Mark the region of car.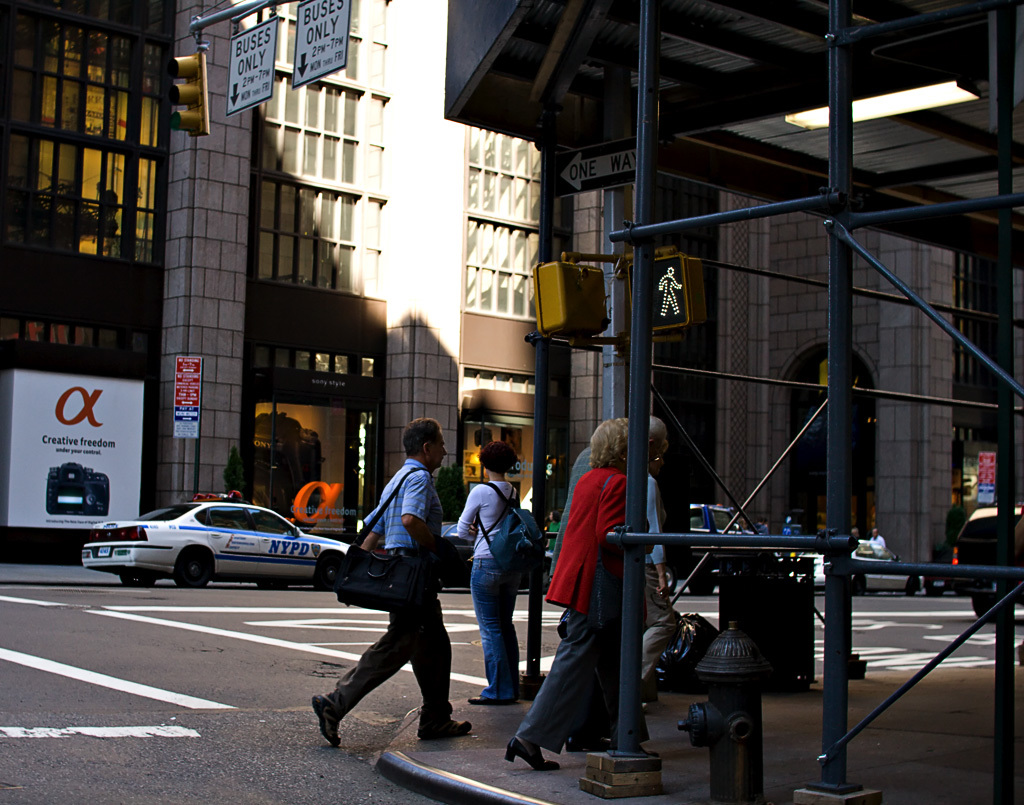
Region: locate(91, 501, 339, 591).
